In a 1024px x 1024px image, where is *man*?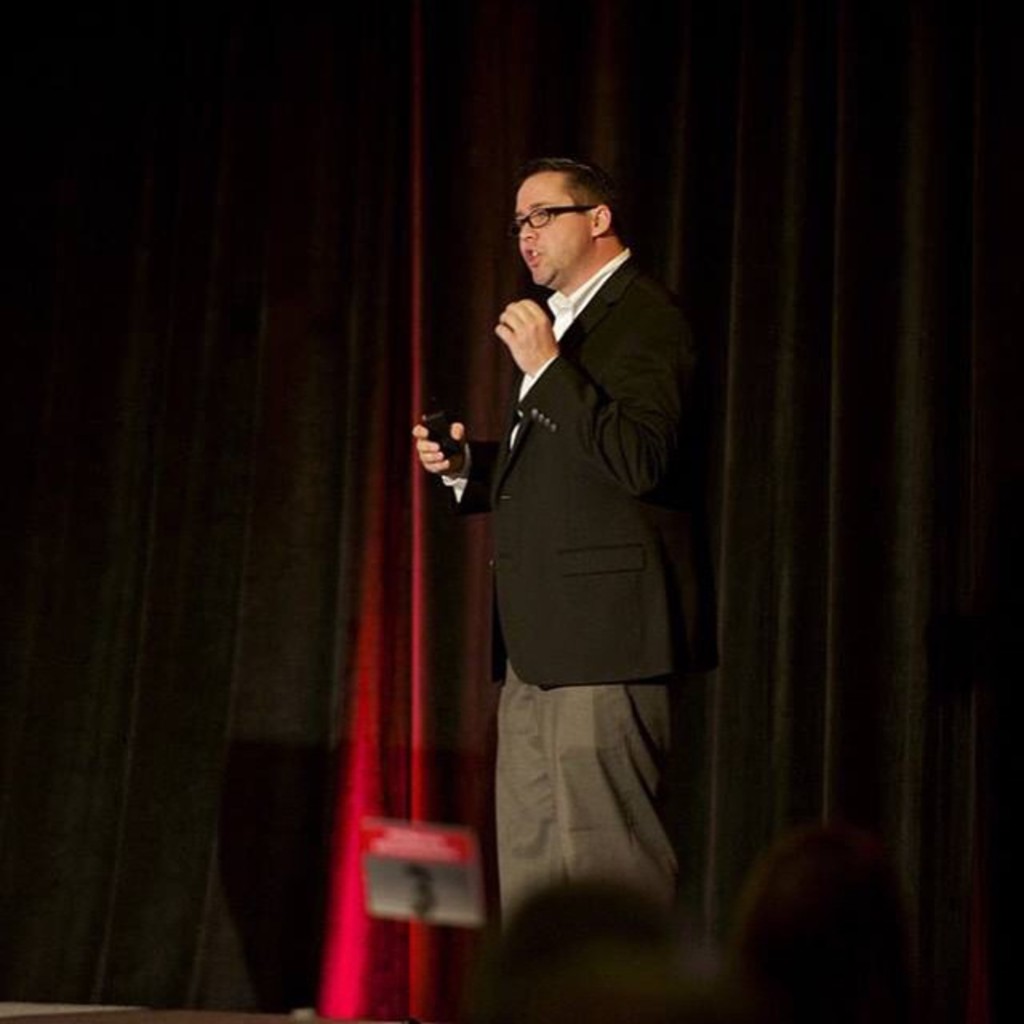
select_region(410, 154, 710, 907).
